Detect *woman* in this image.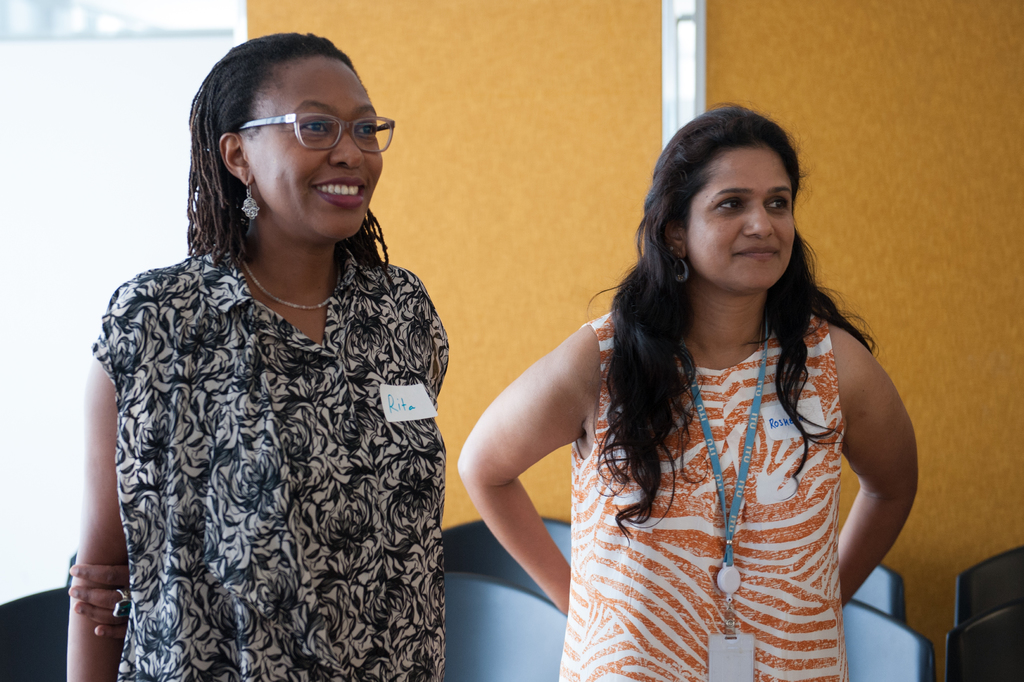
Detection: <bbox>73, 30, 485, 676</bbox>.
